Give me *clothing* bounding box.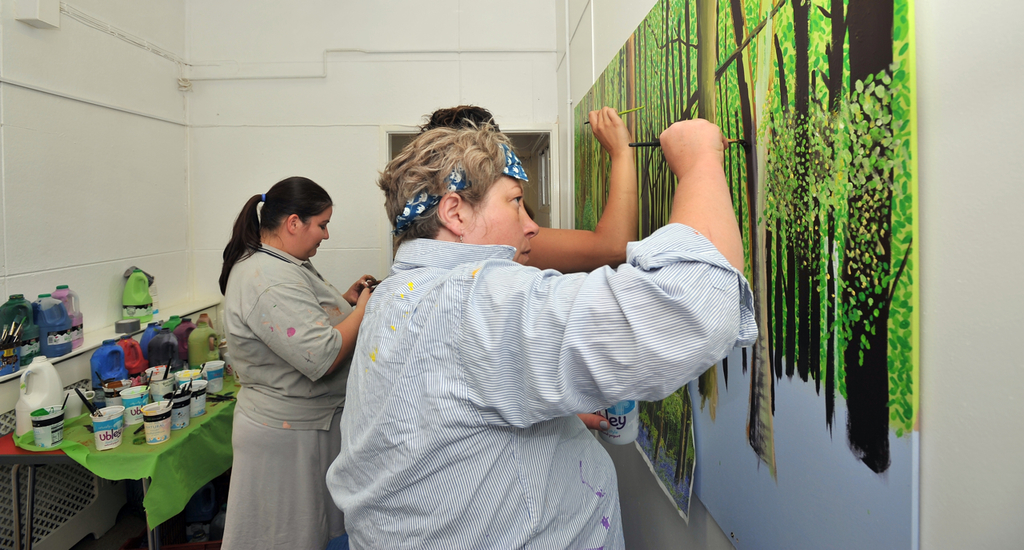
<region>207, 233, 362, 549</region>.
